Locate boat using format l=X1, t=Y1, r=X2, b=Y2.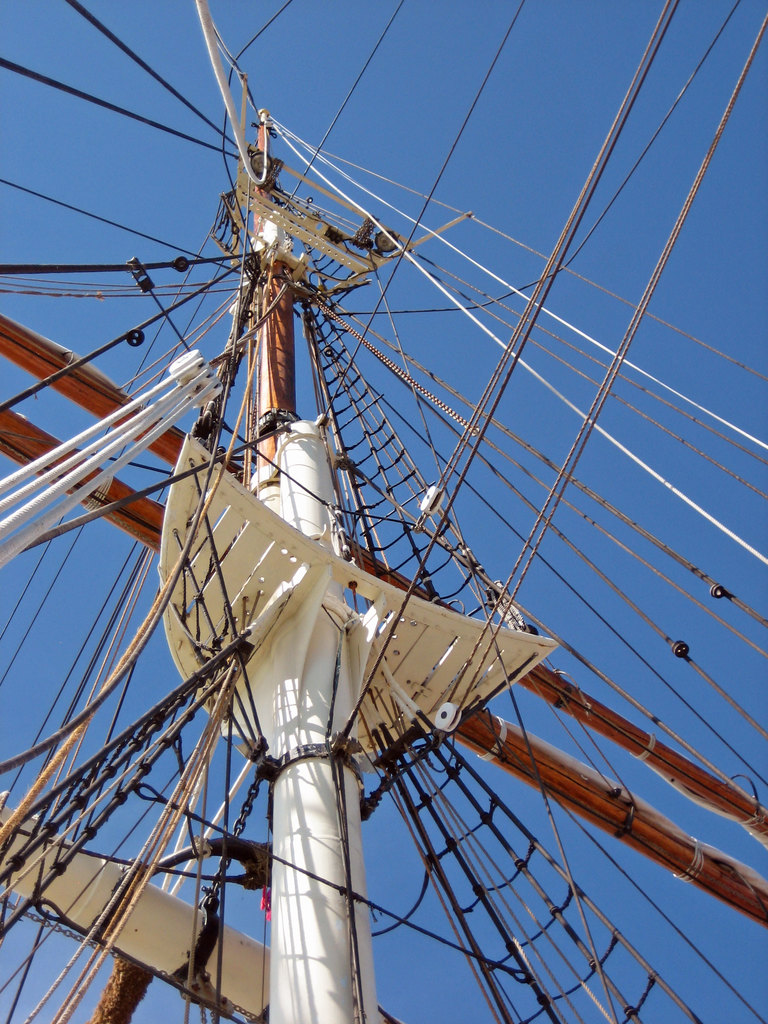
l=0, t=0, r=767, b=1023.
